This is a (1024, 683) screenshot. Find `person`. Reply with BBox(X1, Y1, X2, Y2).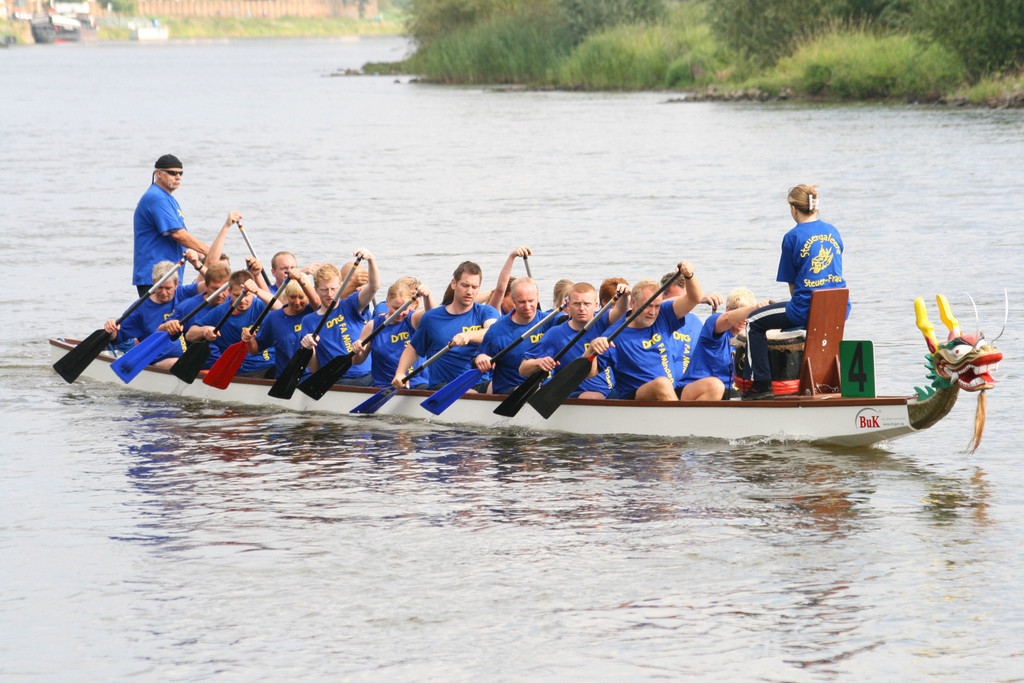
BBox(461, 278, 572, 392).
